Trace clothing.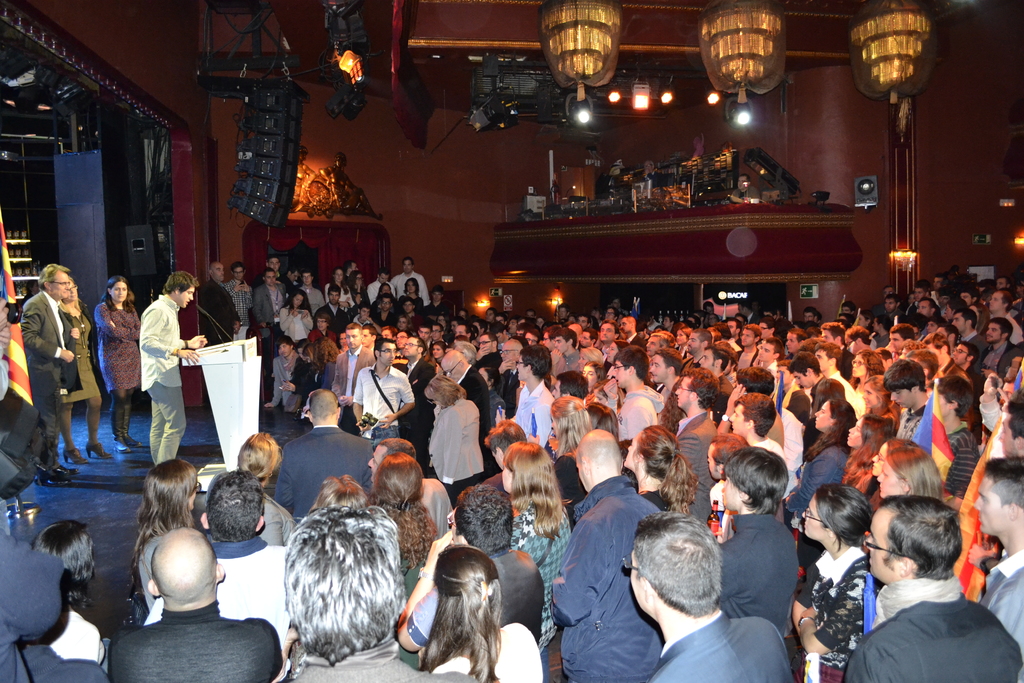
Traced to 400:308:422:329.
